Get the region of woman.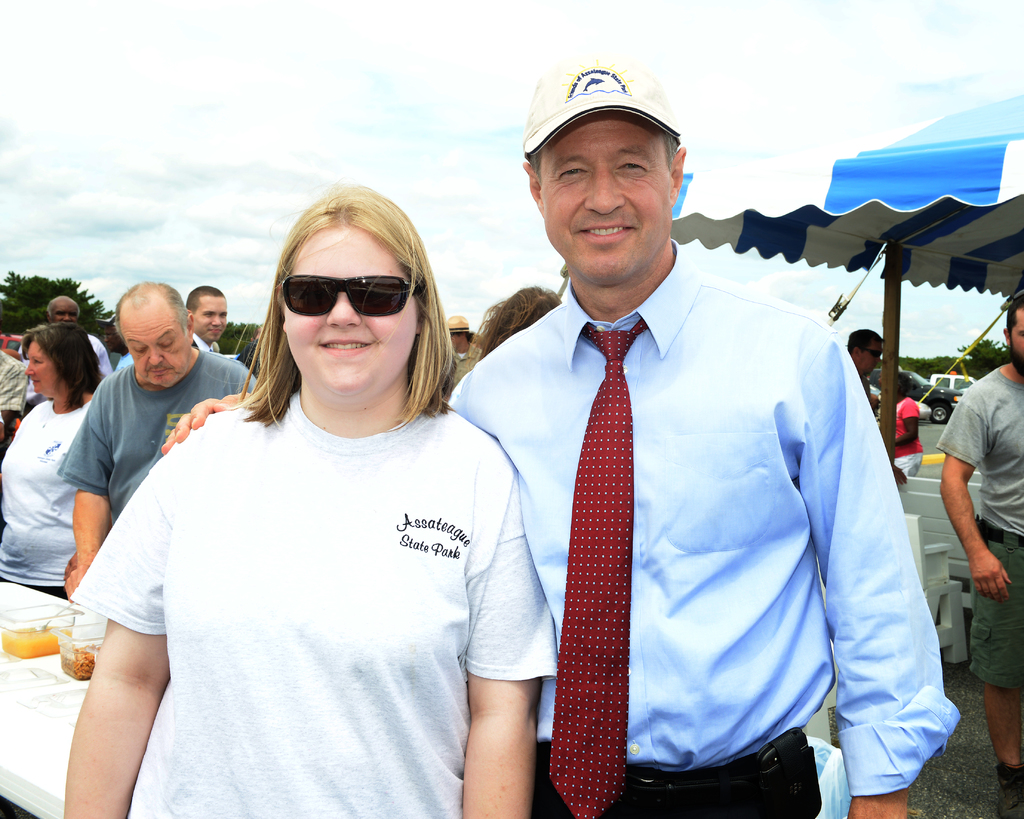
(0,322,104,601).
